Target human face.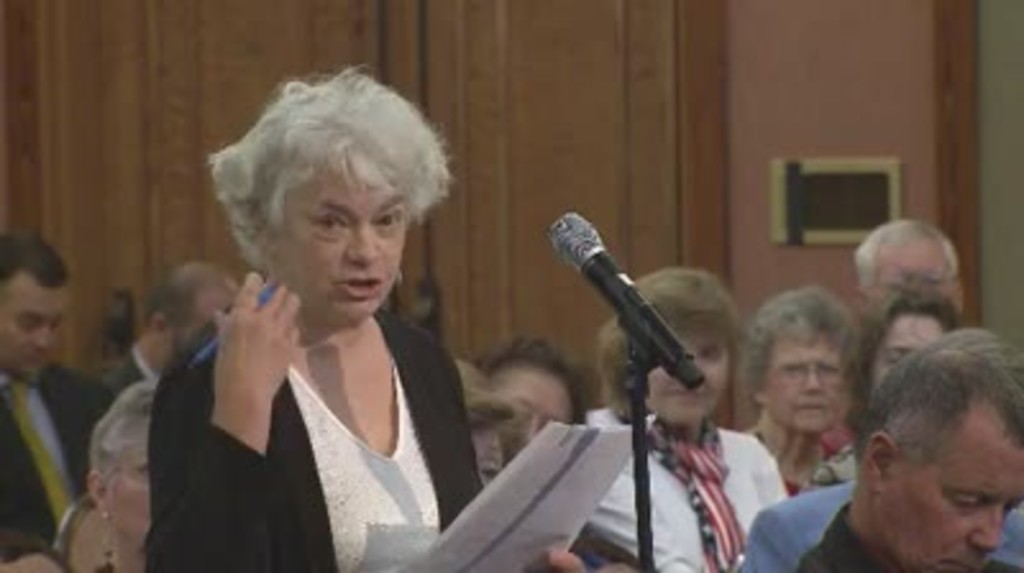
Target region: left=494, top=350, right=584, bottom=450.
